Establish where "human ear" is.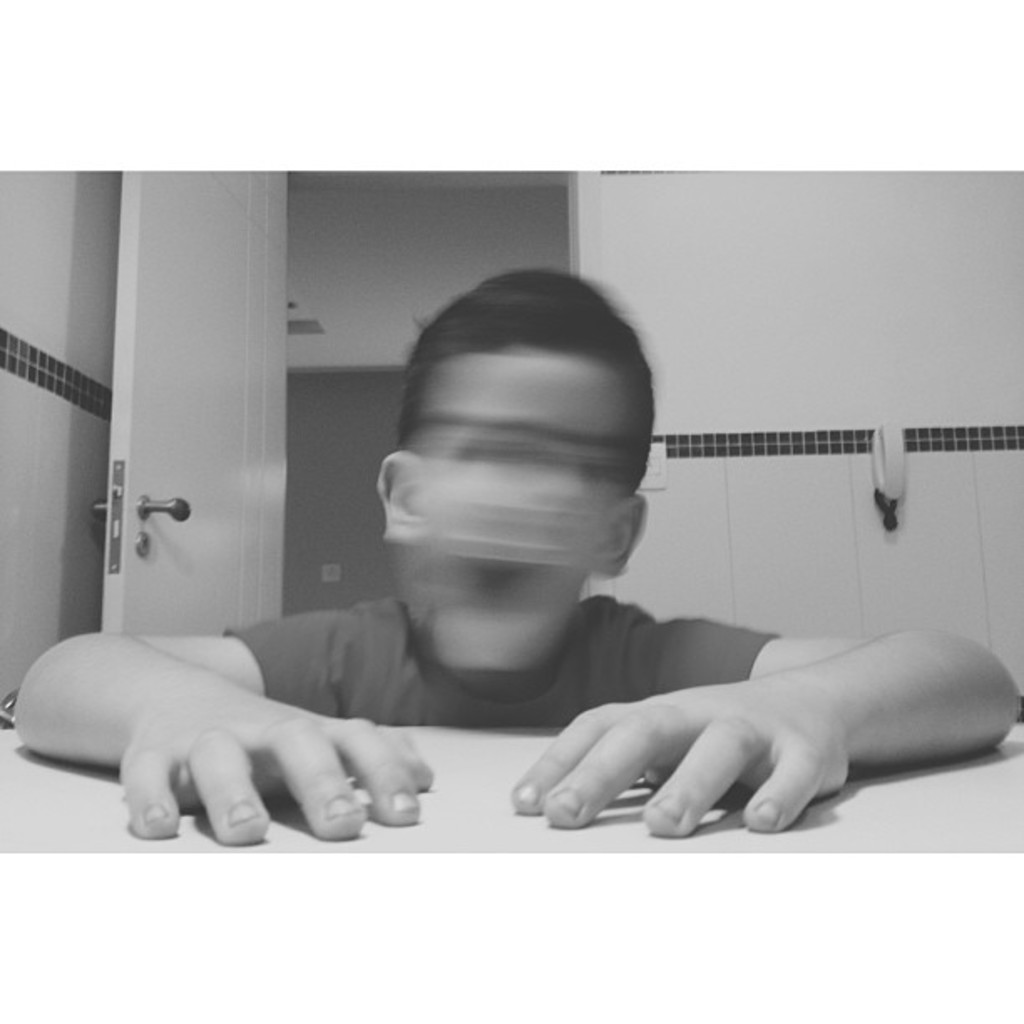
Established at [x1=371, y1=455, x2=425, y2=540].
